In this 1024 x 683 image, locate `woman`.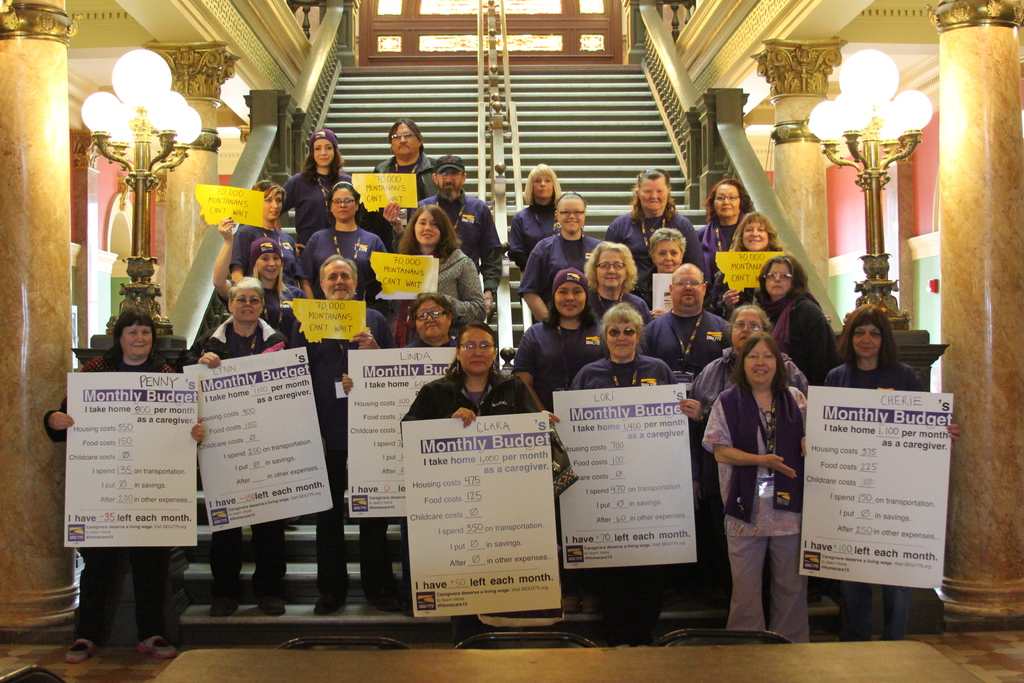
Bounding box: pyautogui.locateOnScreen(822, 303, 961, 643).
